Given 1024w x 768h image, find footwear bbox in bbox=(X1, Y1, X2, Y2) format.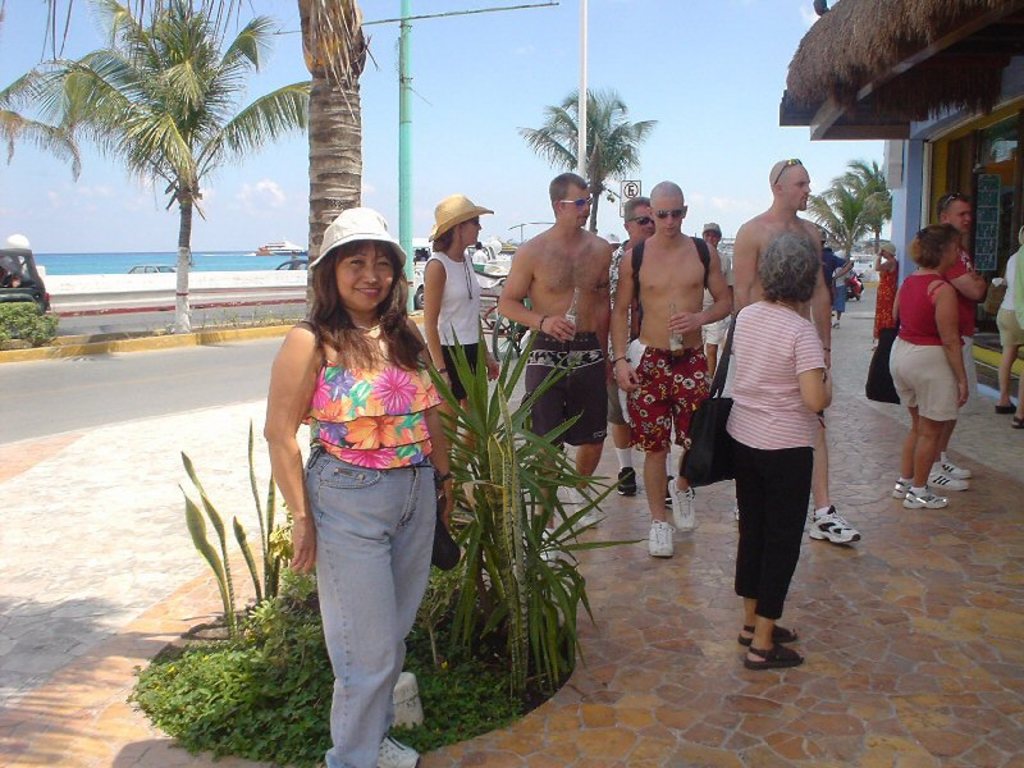
bbox=(996, 399, 1015, 413).
